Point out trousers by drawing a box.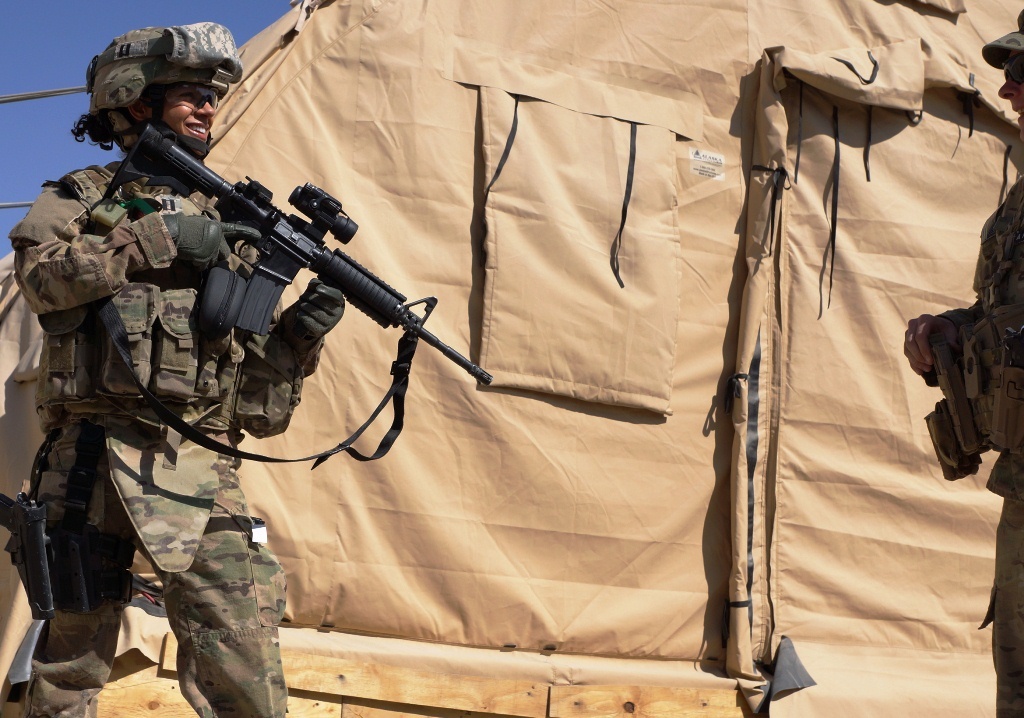
bbox=[975, 451, 1023, 717].
